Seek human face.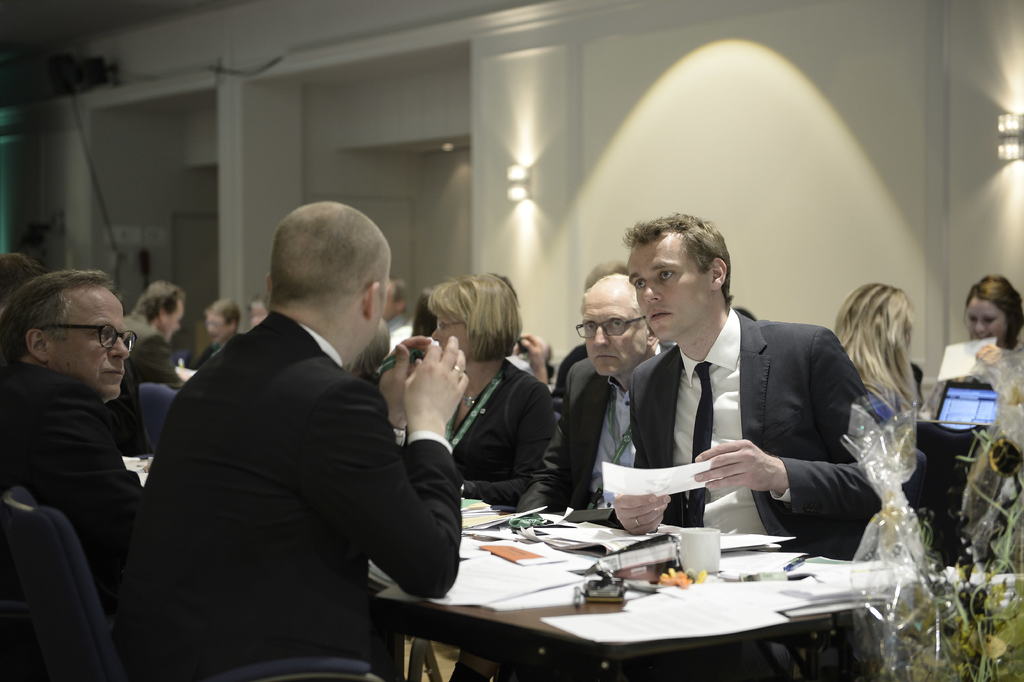
[x1=434, y1=309, x2=470, y2=360].
